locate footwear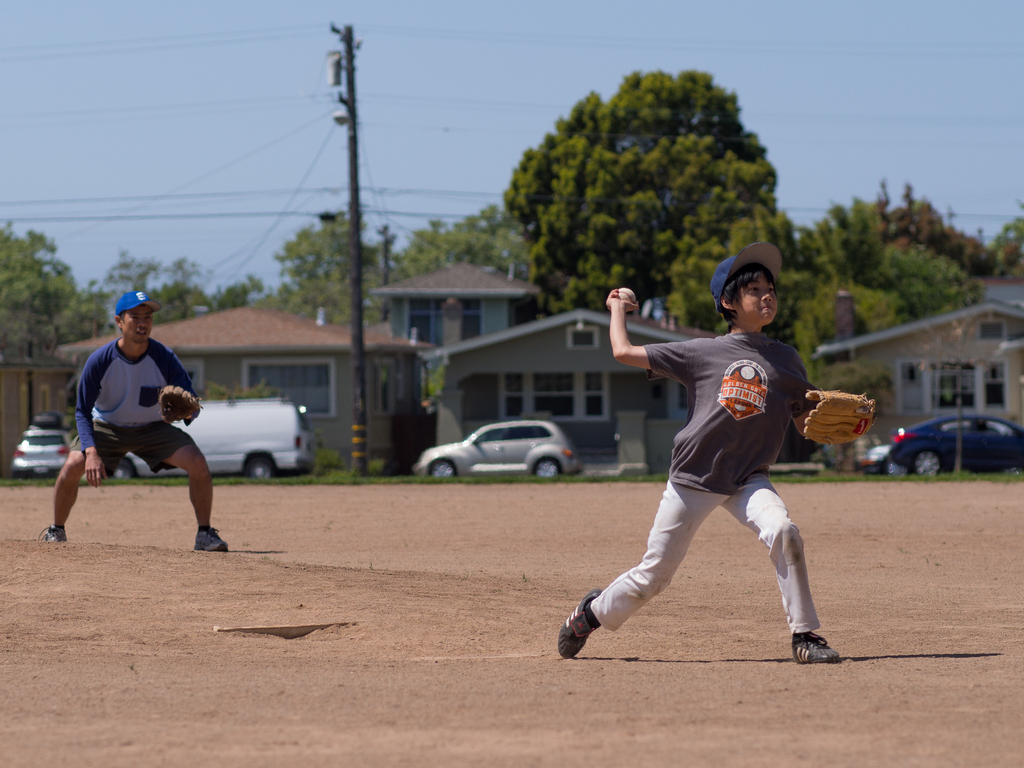
790 633 843 668
